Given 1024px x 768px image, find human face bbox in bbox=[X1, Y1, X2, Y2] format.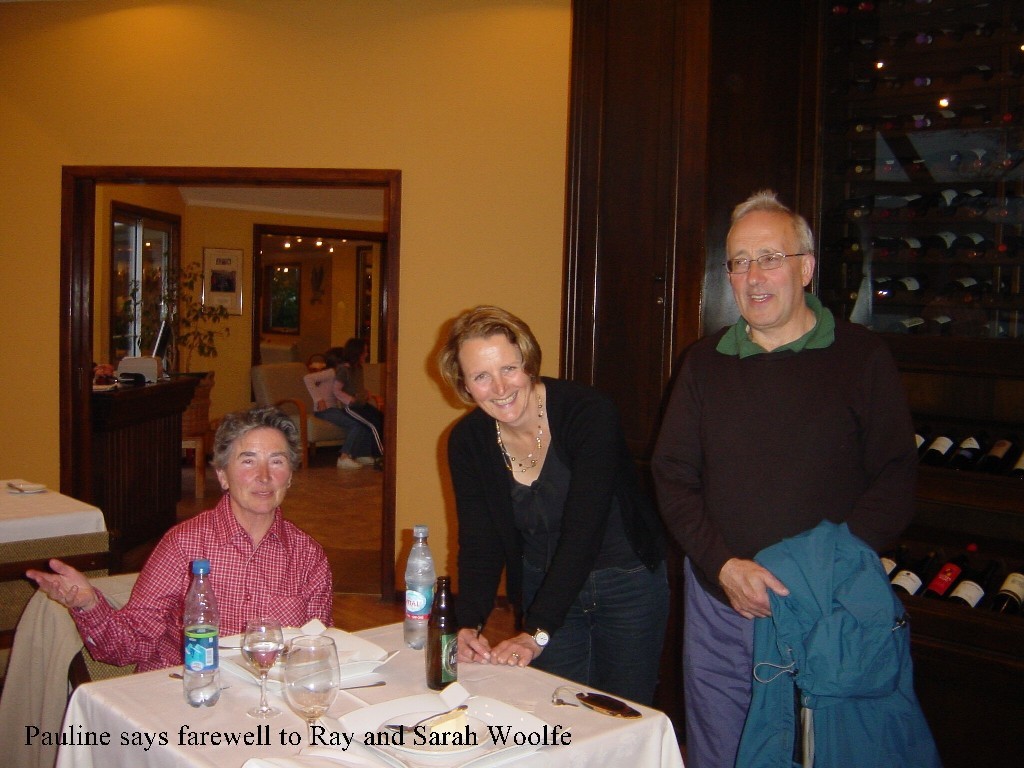
bbox=[224, 422, 290, 512].
